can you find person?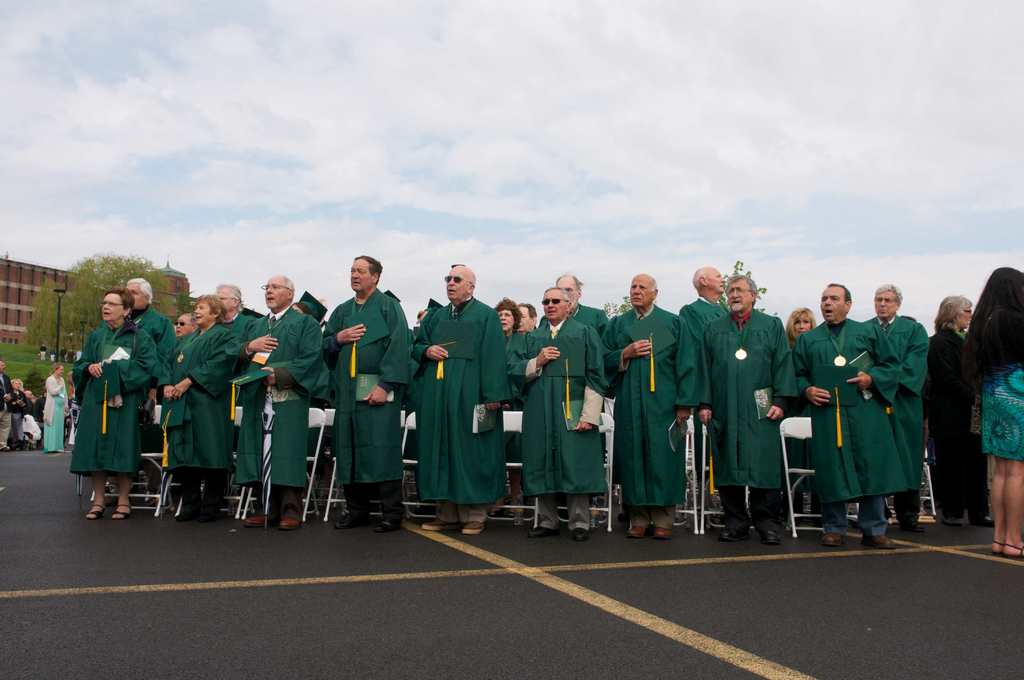
Yes, bounding box: BBox(701, 280, 788, 533).
